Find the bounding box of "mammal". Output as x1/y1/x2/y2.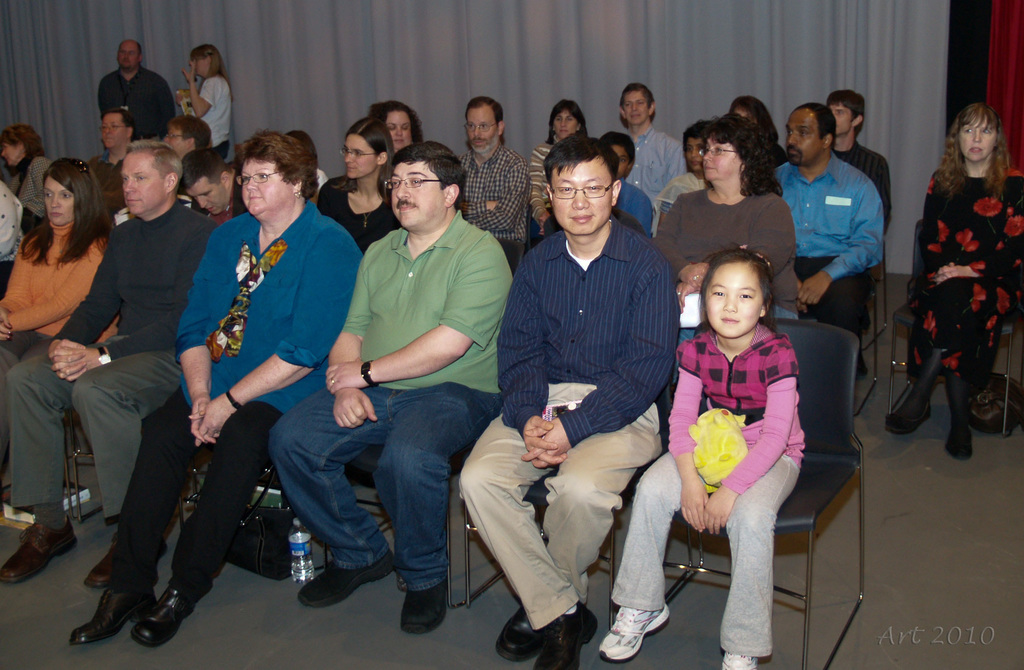
286/127/327/191.
